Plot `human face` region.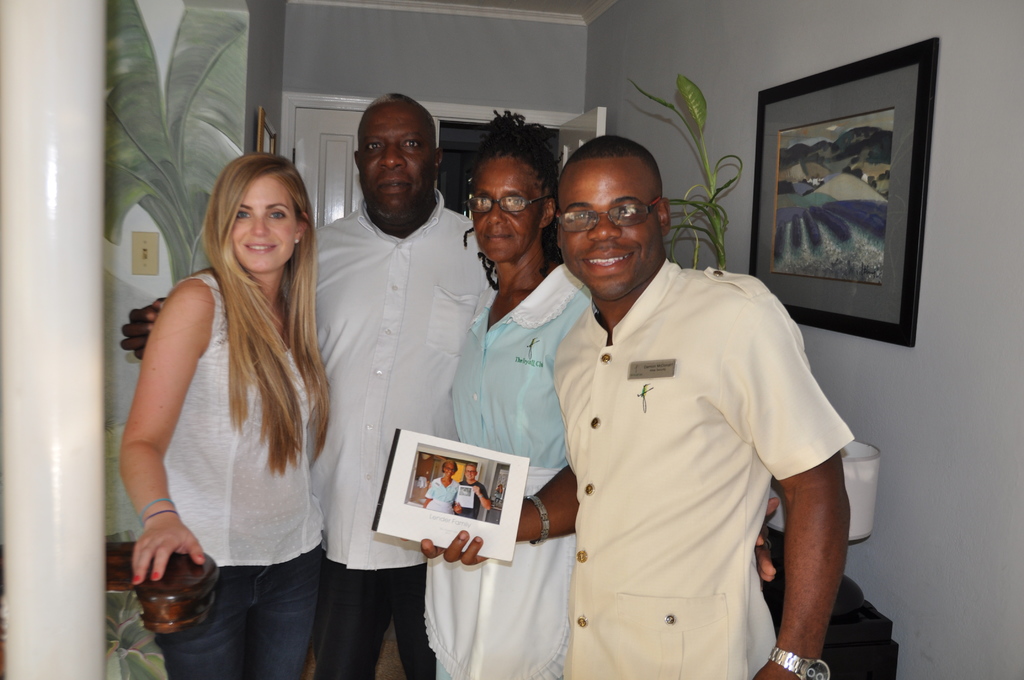
Plotted at Rect(561, 166, 664, 296).
